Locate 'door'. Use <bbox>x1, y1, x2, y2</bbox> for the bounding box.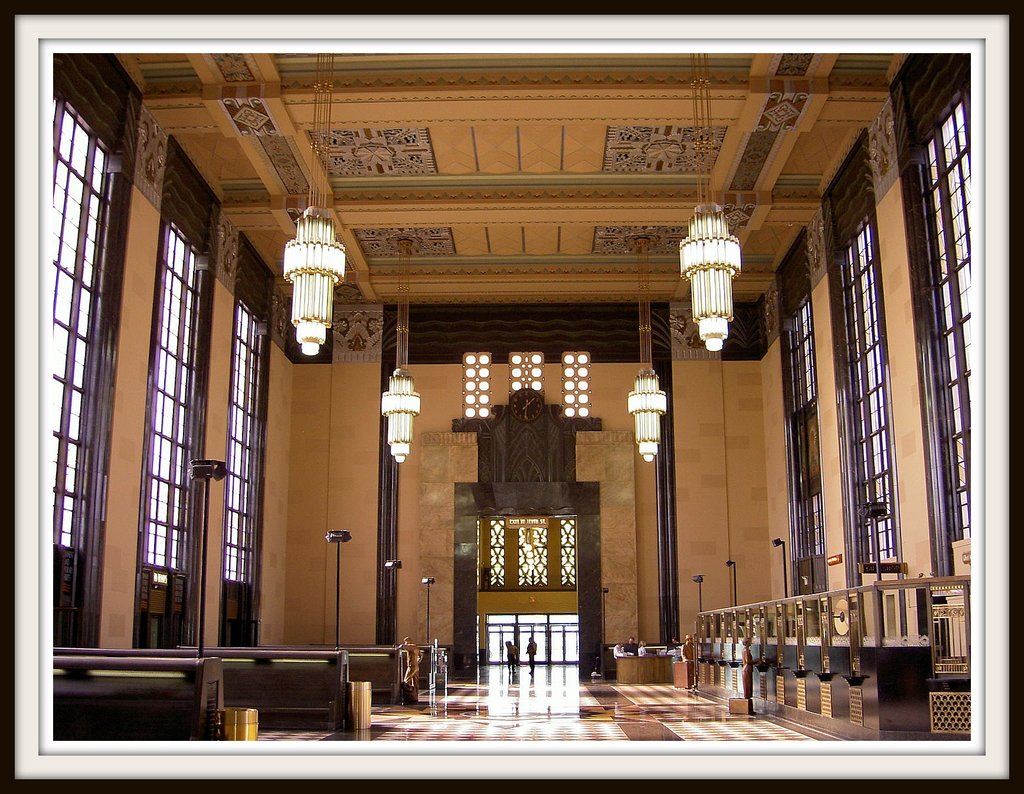
<bbox>550, 623, 566, 667</bbox>.
